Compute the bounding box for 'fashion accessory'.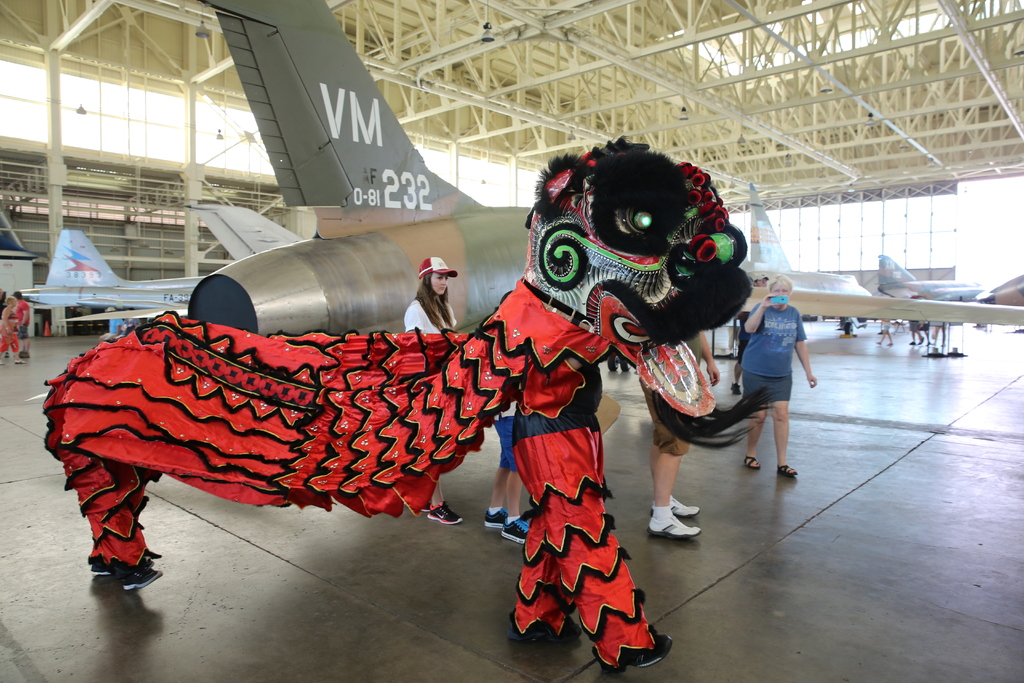
(645,509,701,536).
